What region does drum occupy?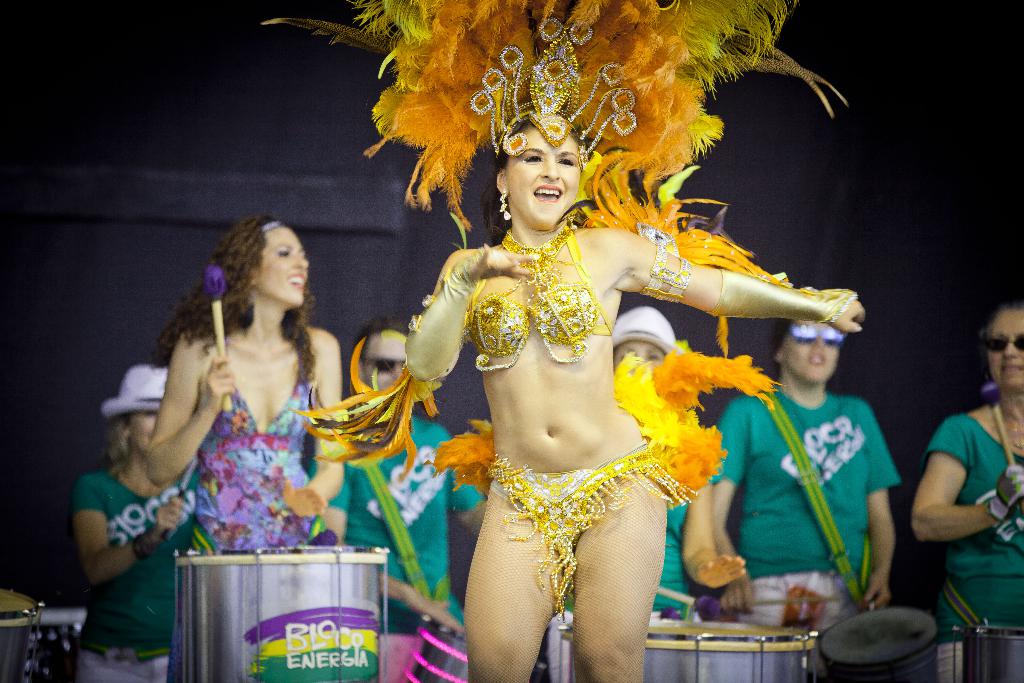
0:587:43:682.
